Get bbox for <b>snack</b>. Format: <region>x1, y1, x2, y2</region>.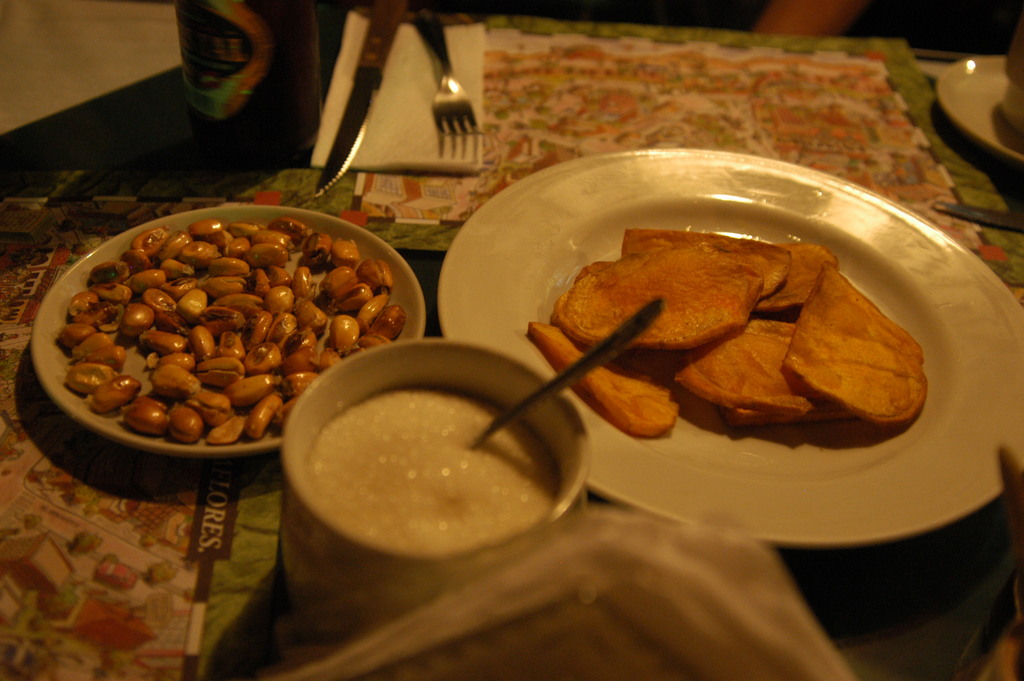
<region>792, 267, 924, 437</region>.
